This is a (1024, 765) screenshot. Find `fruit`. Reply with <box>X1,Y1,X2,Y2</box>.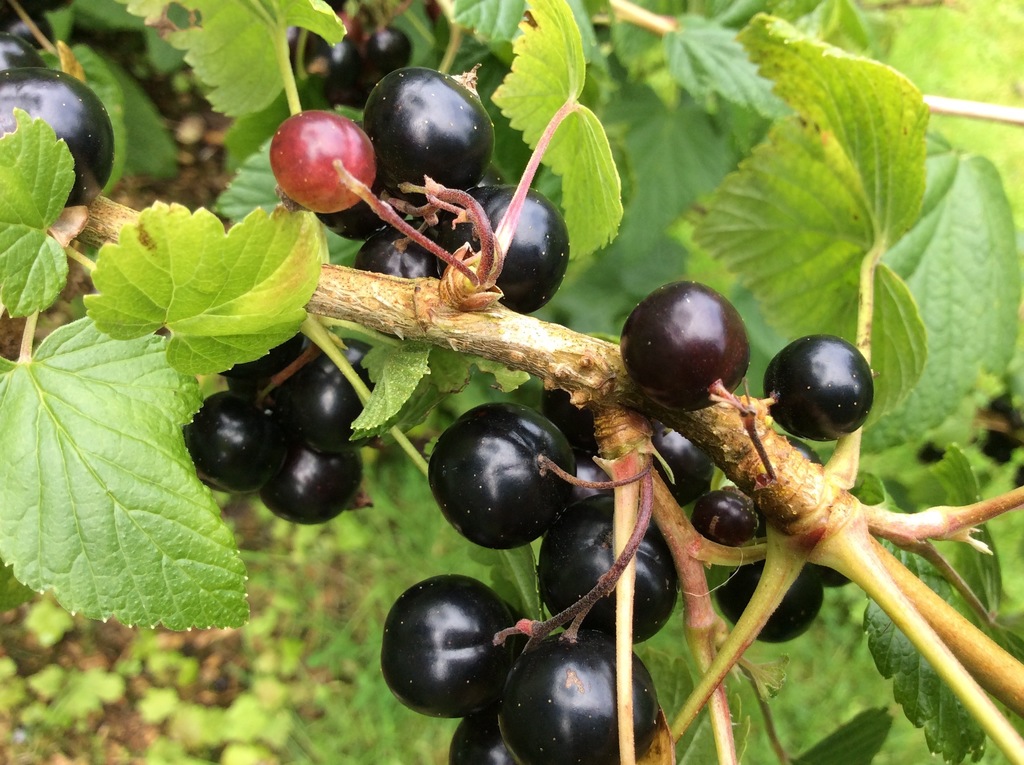
<box>0,1,54,57</box>.
